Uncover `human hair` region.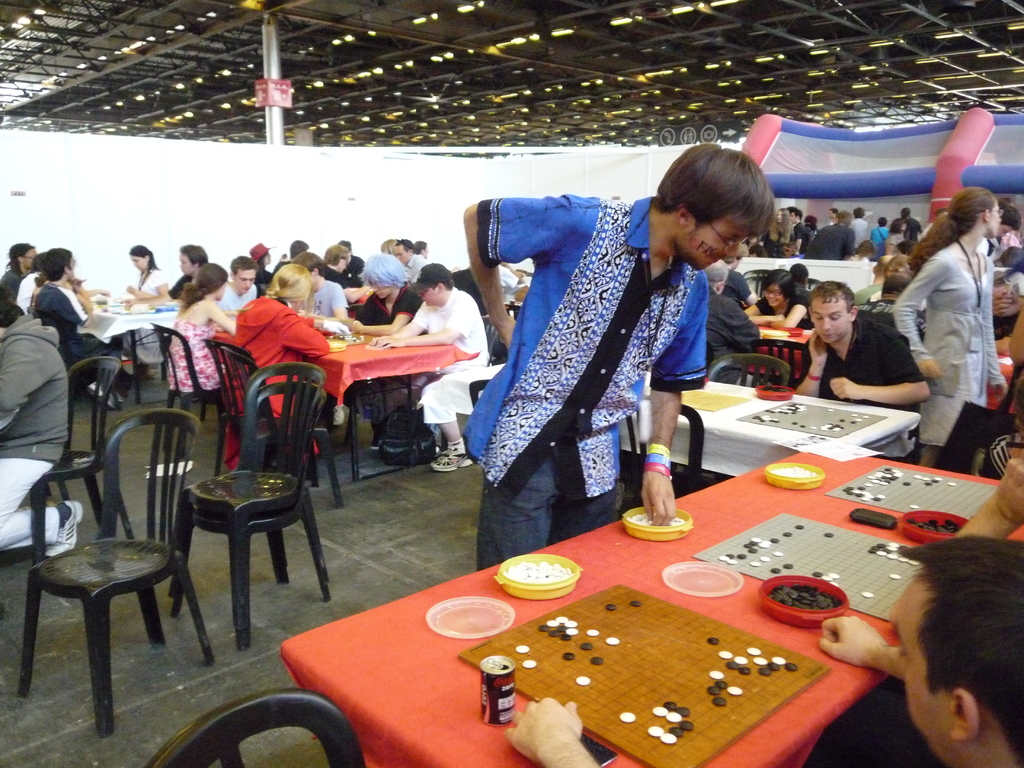
Uncovered: pyautogui.locateOnScreen(762, 266, 799, 302).
